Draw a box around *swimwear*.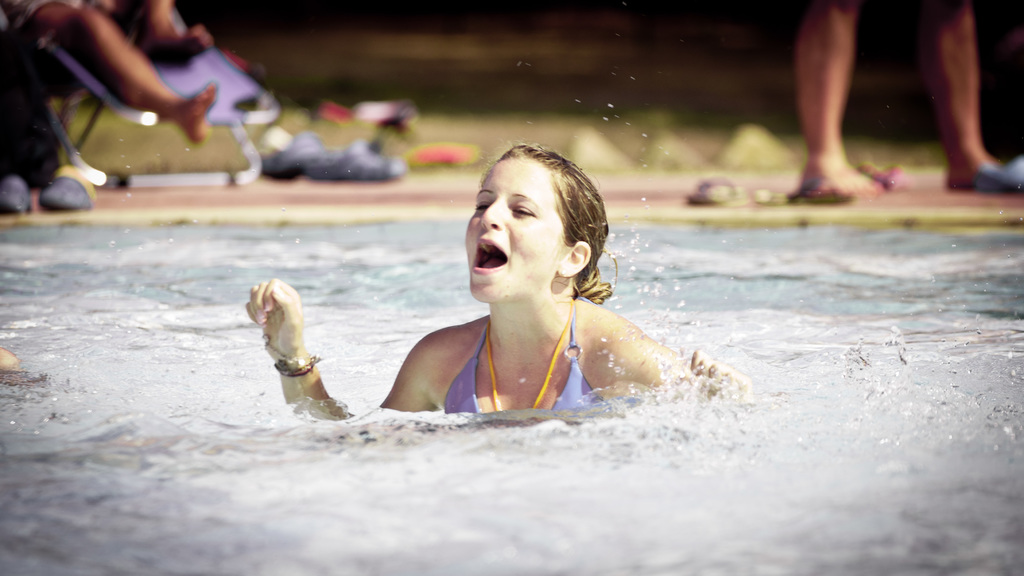
(434, 320, 613, 429).
